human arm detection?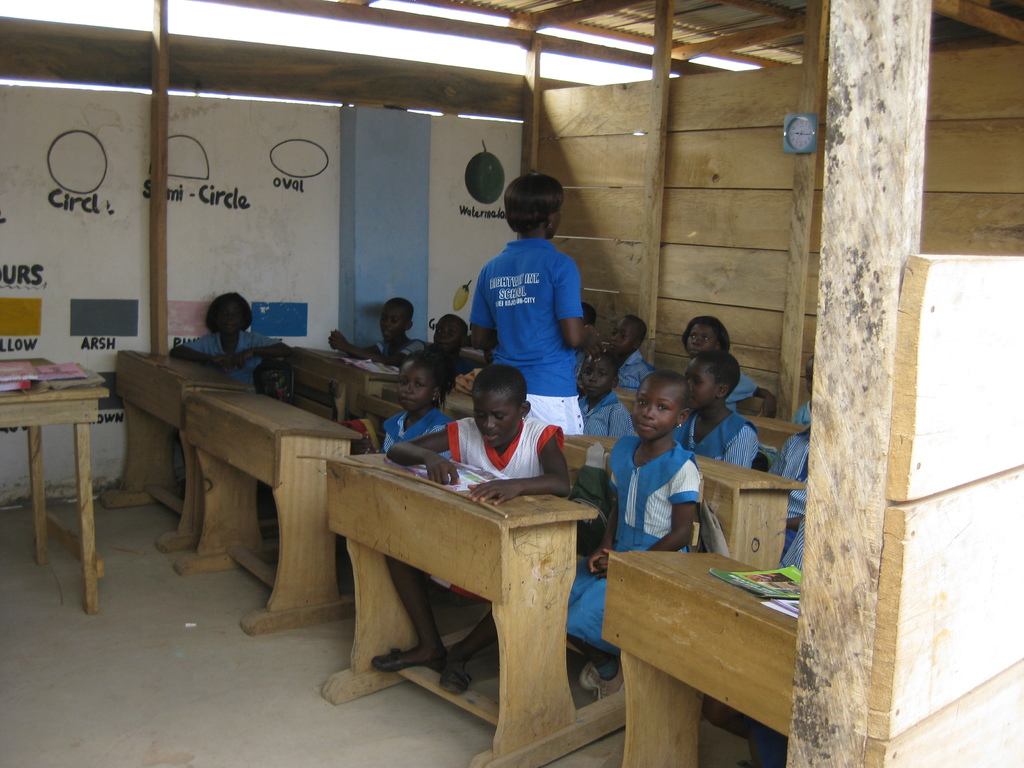
rect(168, 337, 233, 369)
